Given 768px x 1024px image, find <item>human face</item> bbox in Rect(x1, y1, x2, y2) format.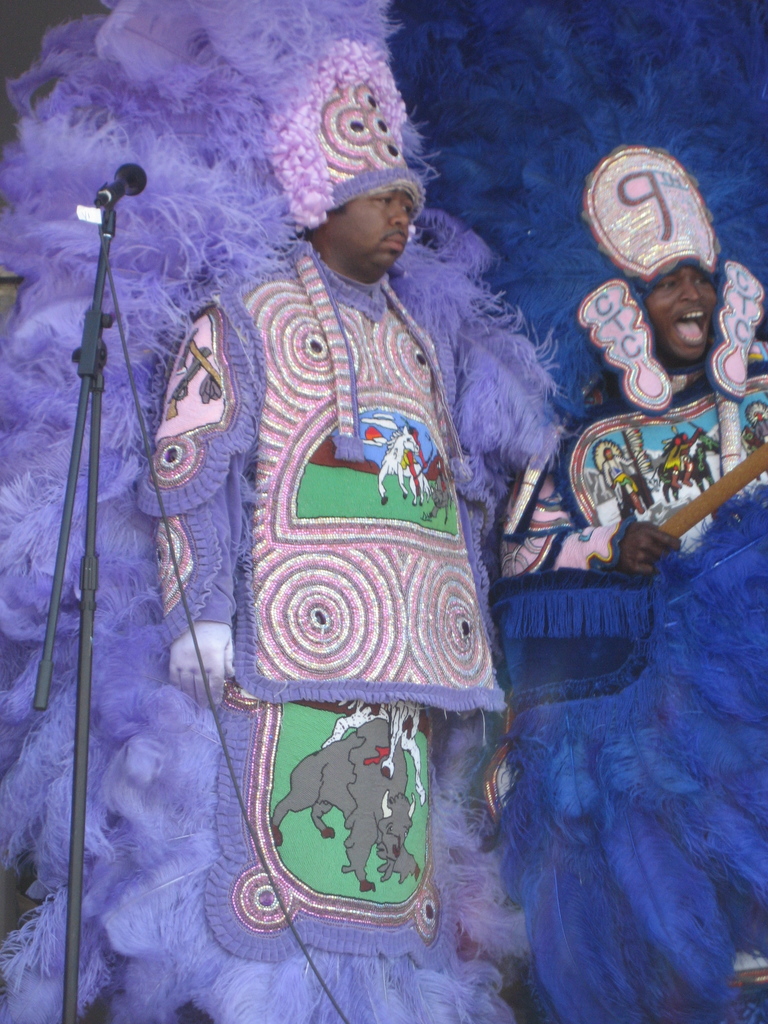
Rect(326, 191, 413, 268).
